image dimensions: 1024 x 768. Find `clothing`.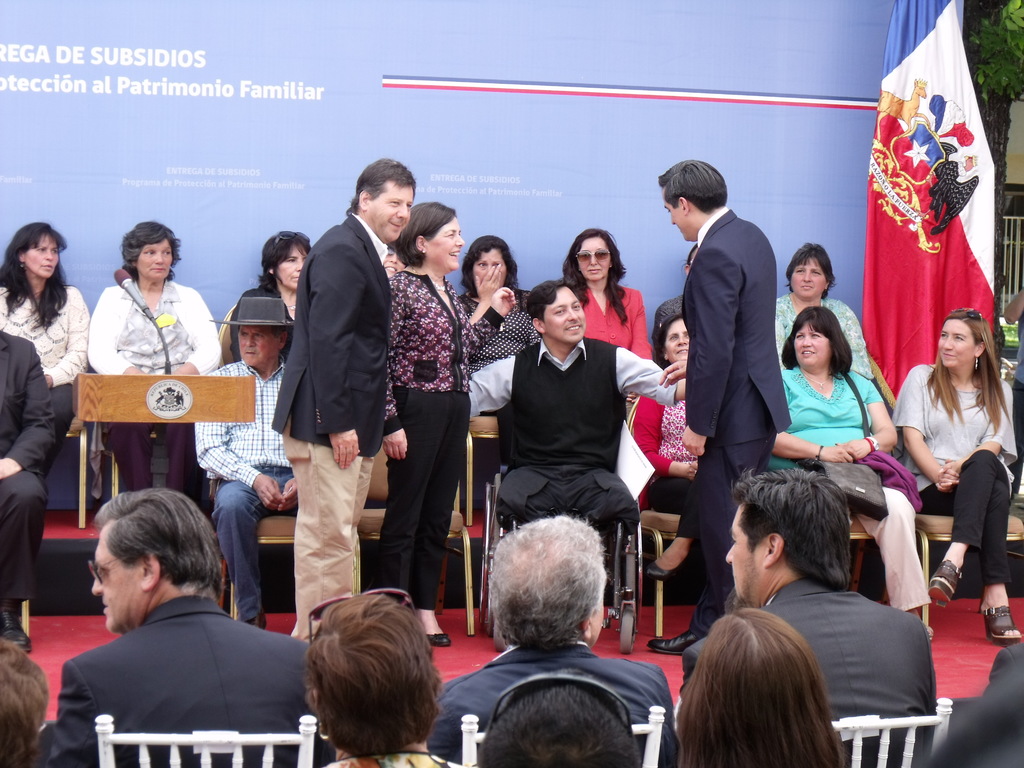
locate(680, 574, 935, 767).
